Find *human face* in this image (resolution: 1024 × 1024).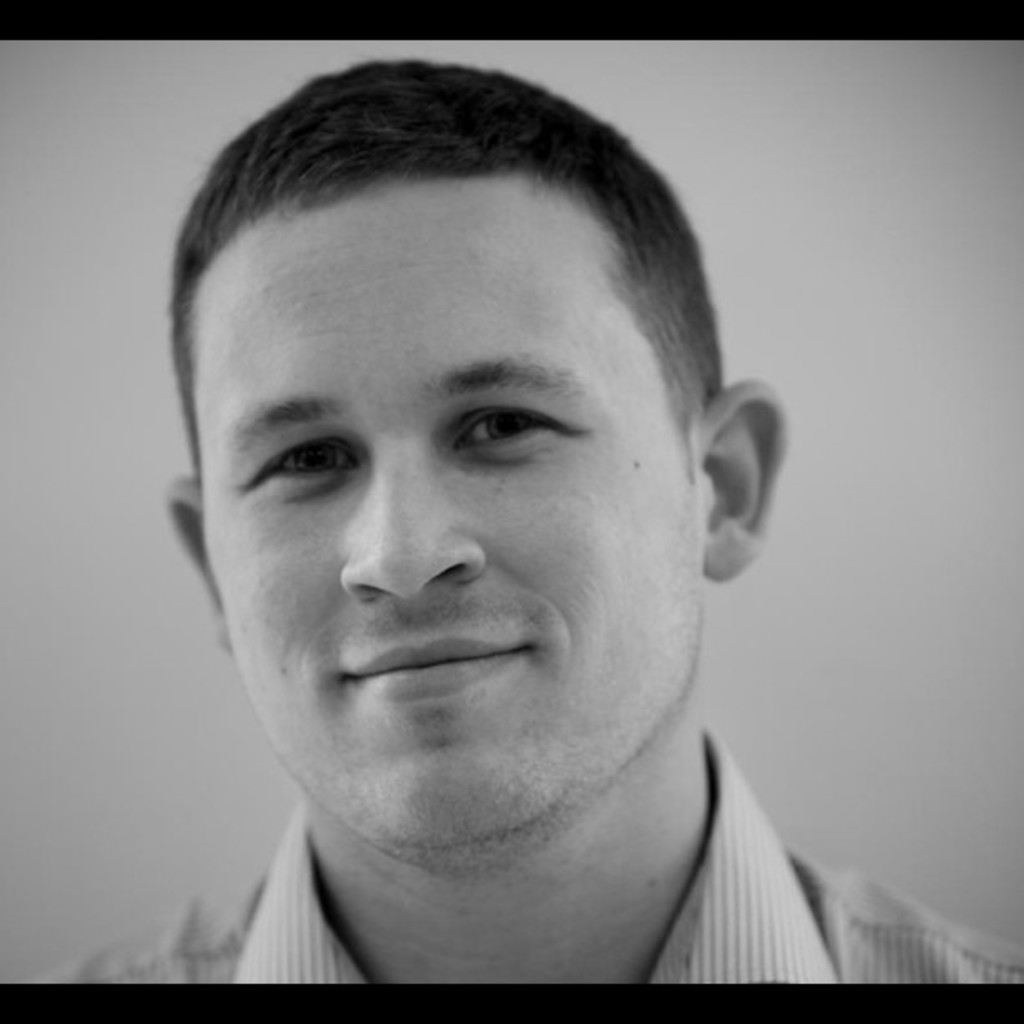
pyautogui.locateOnScreen(194, 176, 701, 852).
